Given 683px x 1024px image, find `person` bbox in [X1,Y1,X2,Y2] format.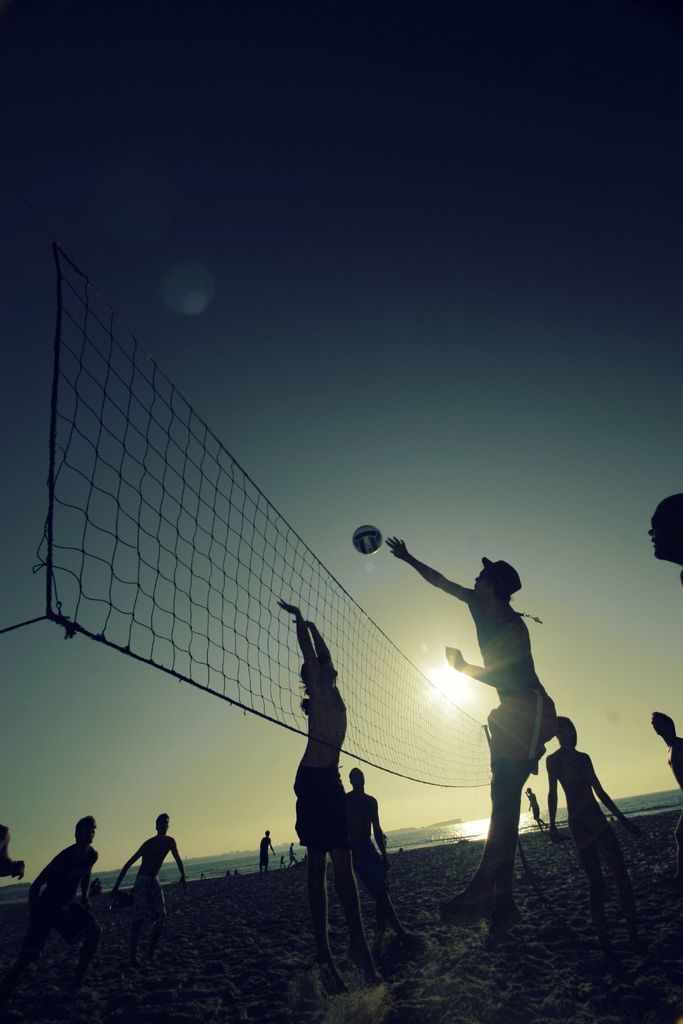
[286,595,374,1001].
